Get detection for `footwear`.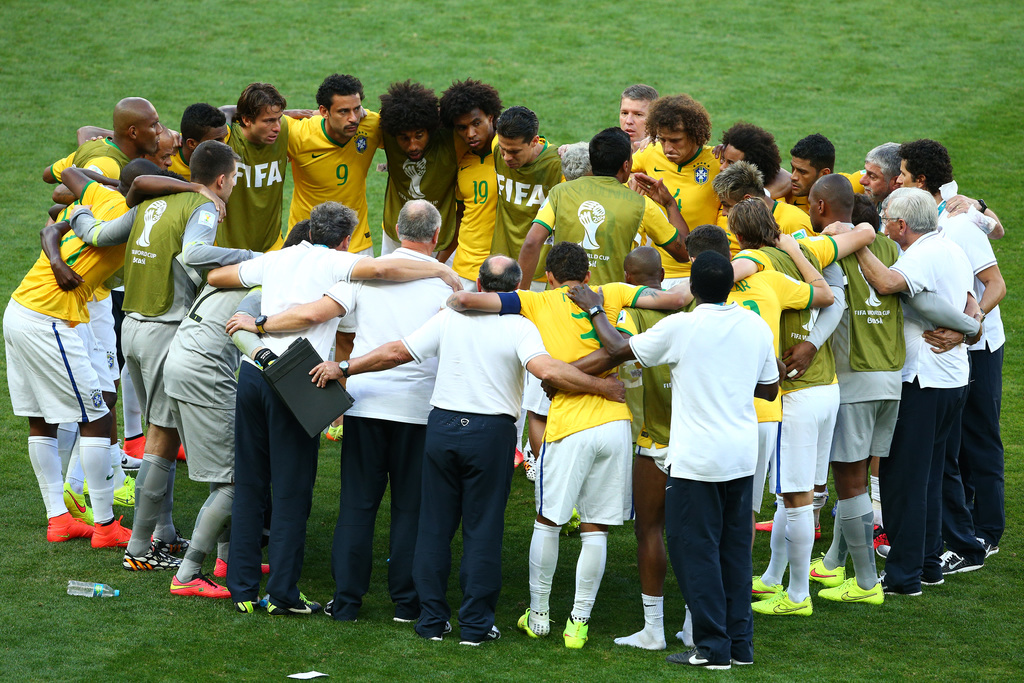
Detection: detection(450, 622, 504, 650).
